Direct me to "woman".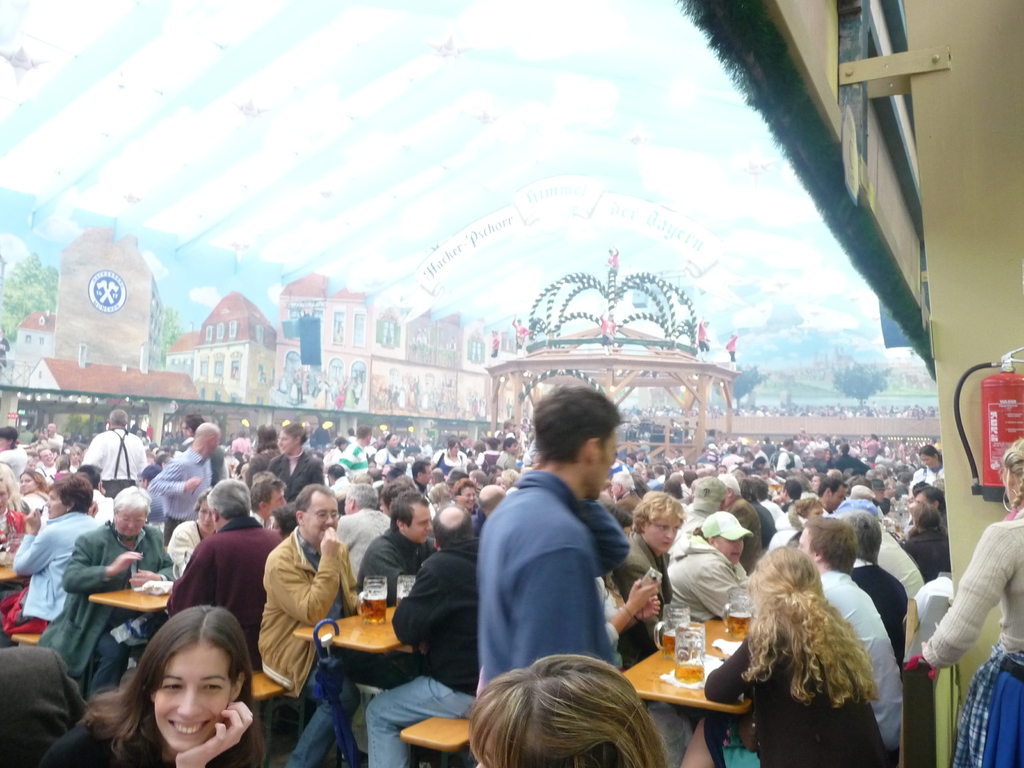
Direction: bbox=[1, 474, 107, 637].
